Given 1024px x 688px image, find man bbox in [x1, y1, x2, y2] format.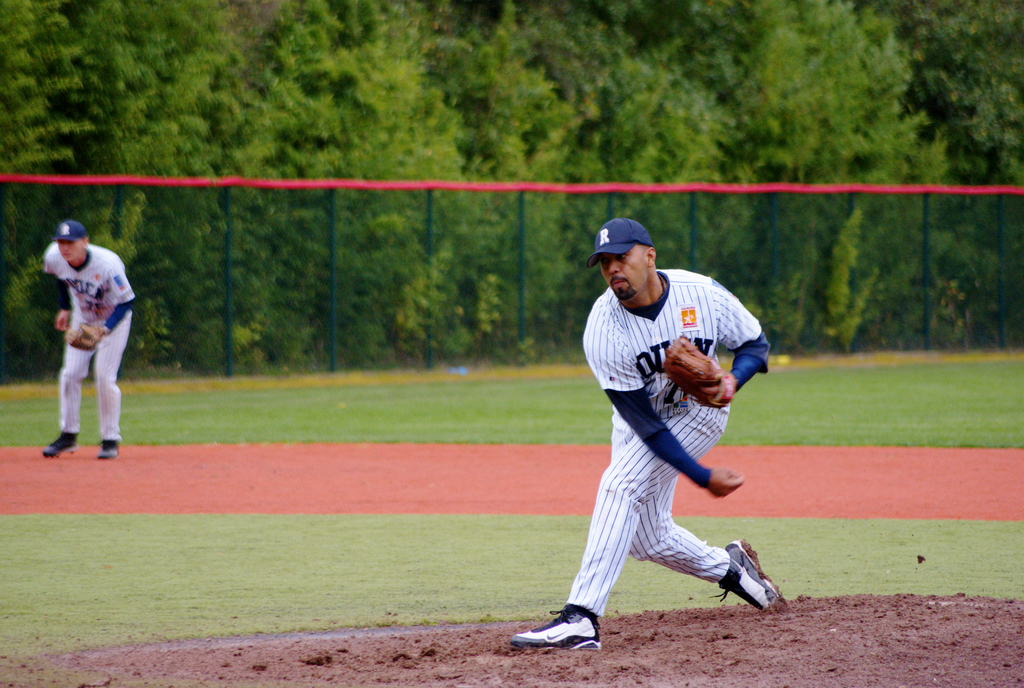
[510, 218, 788, 652].
